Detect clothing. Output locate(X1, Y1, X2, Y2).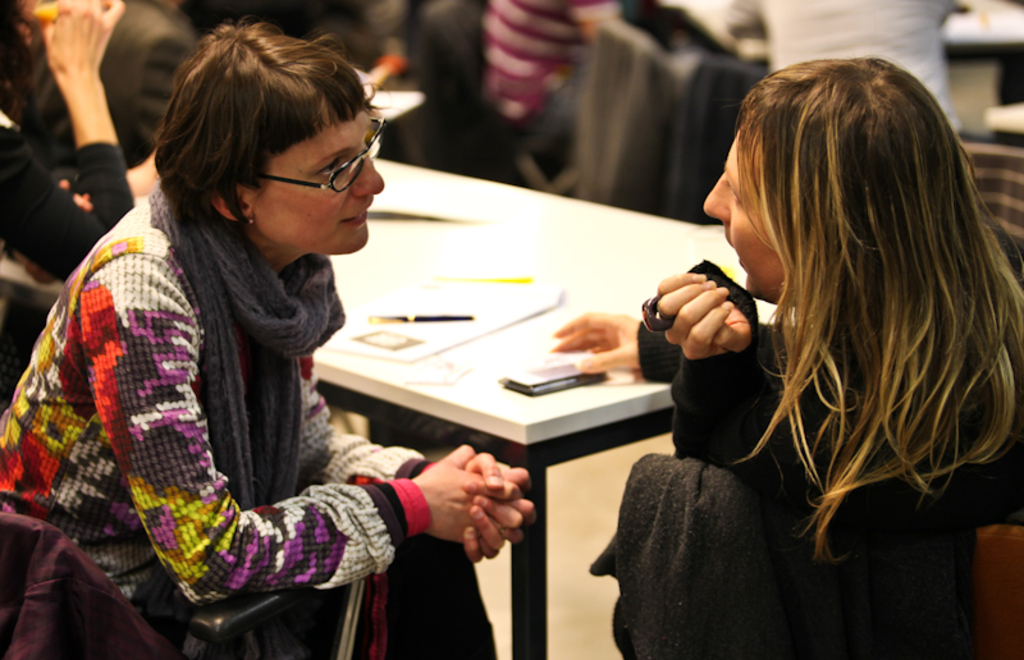
locate(19, 0, 207, 145).
